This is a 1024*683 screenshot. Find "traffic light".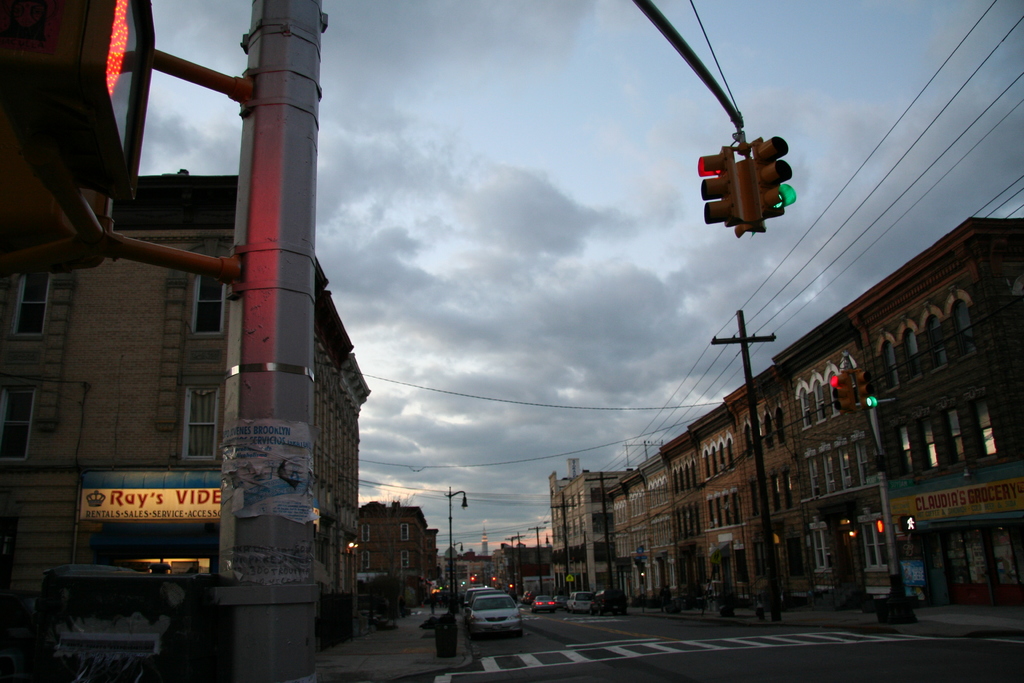
Bounding box: rect(735, 158, 765, 237).
